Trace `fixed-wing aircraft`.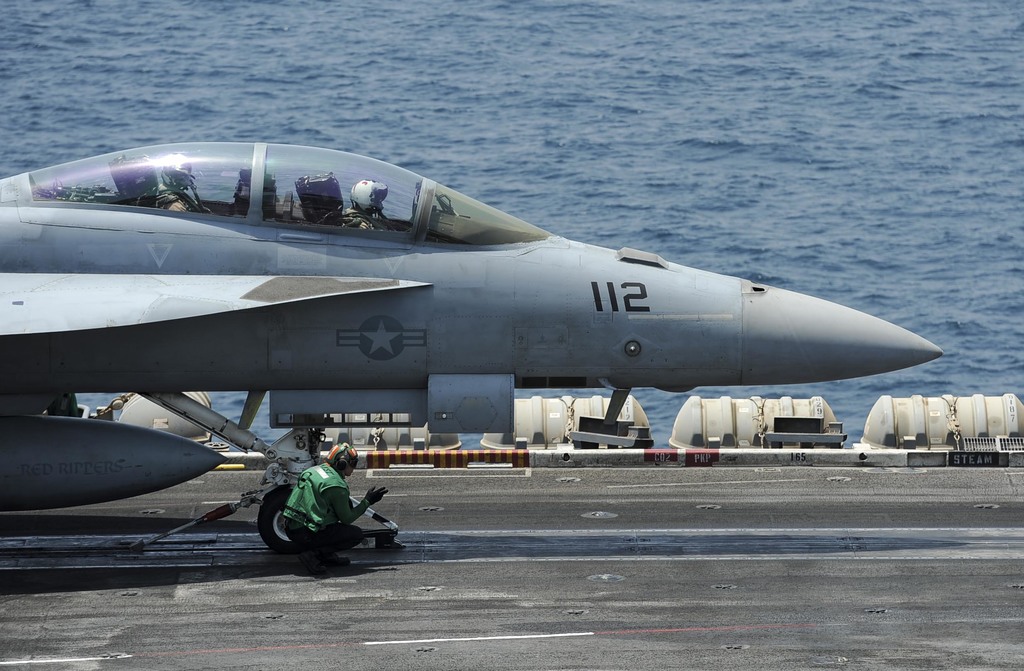
Traced to [0,130,947,550].
